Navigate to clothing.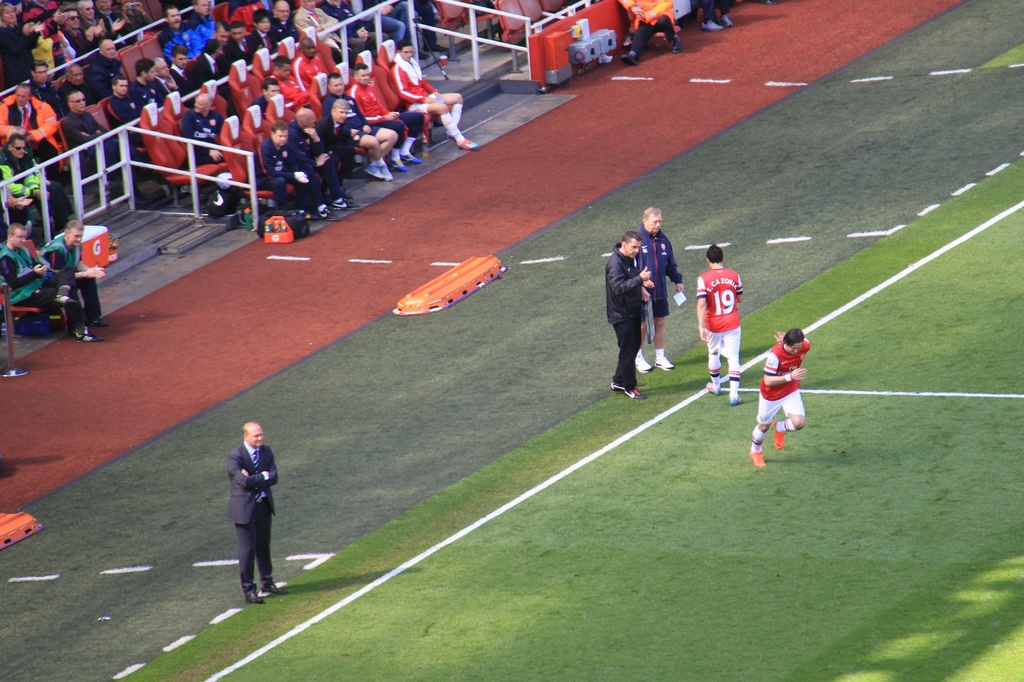
Navigation target: <region>420, 0, 437, 42</region>.
